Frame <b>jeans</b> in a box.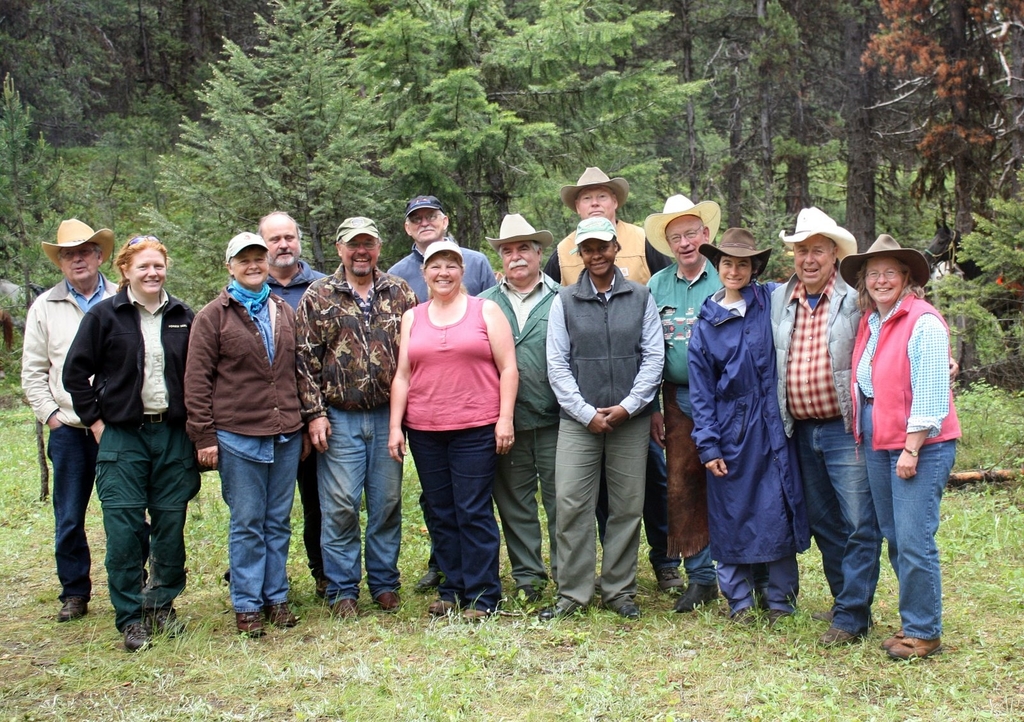
219/430/299/616.
